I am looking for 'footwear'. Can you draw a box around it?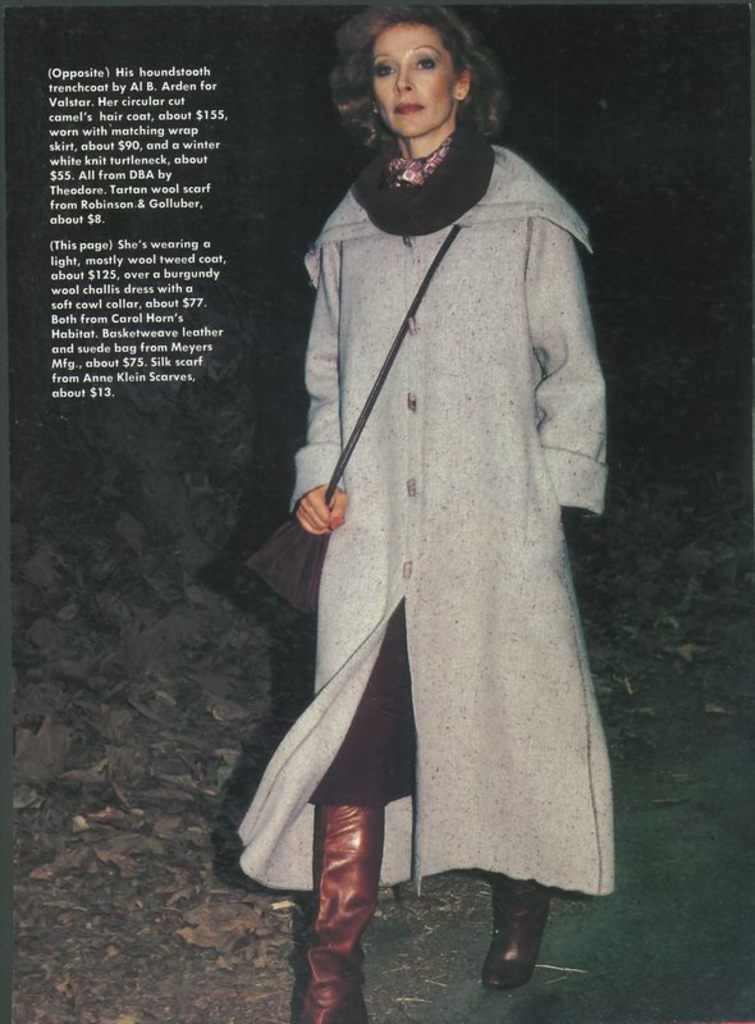
Sure, the bounding box is box=[477, 884, 553, 992].
